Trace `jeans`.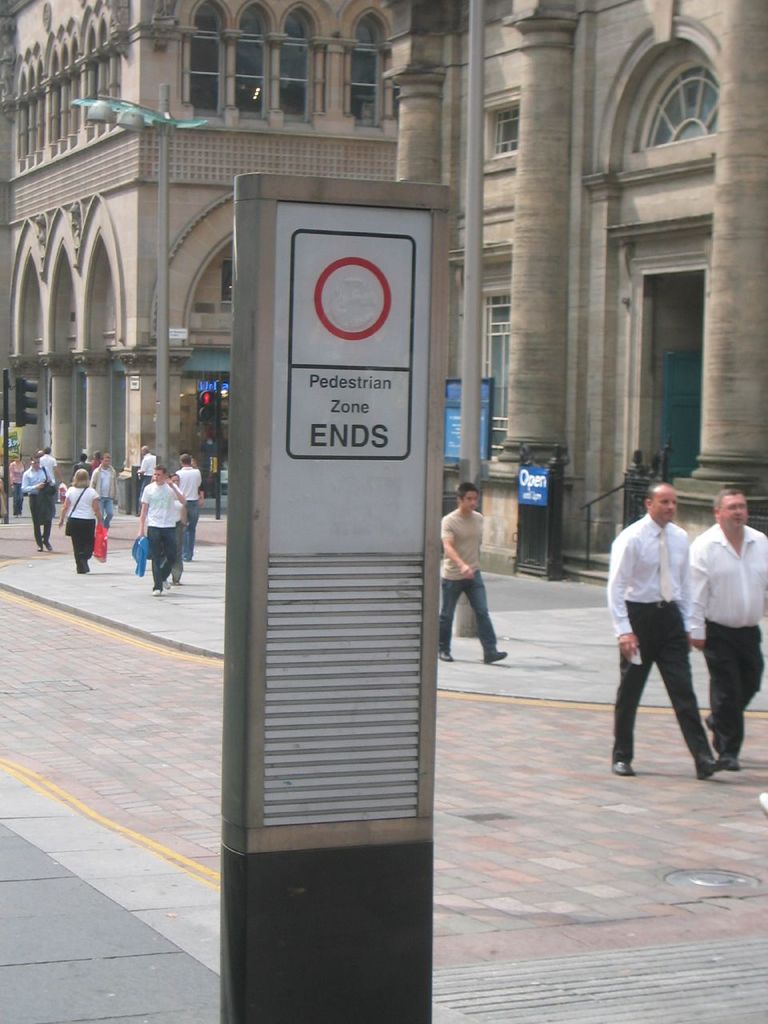
Traced to (left=429, top=578, right=509, bottom=659).
